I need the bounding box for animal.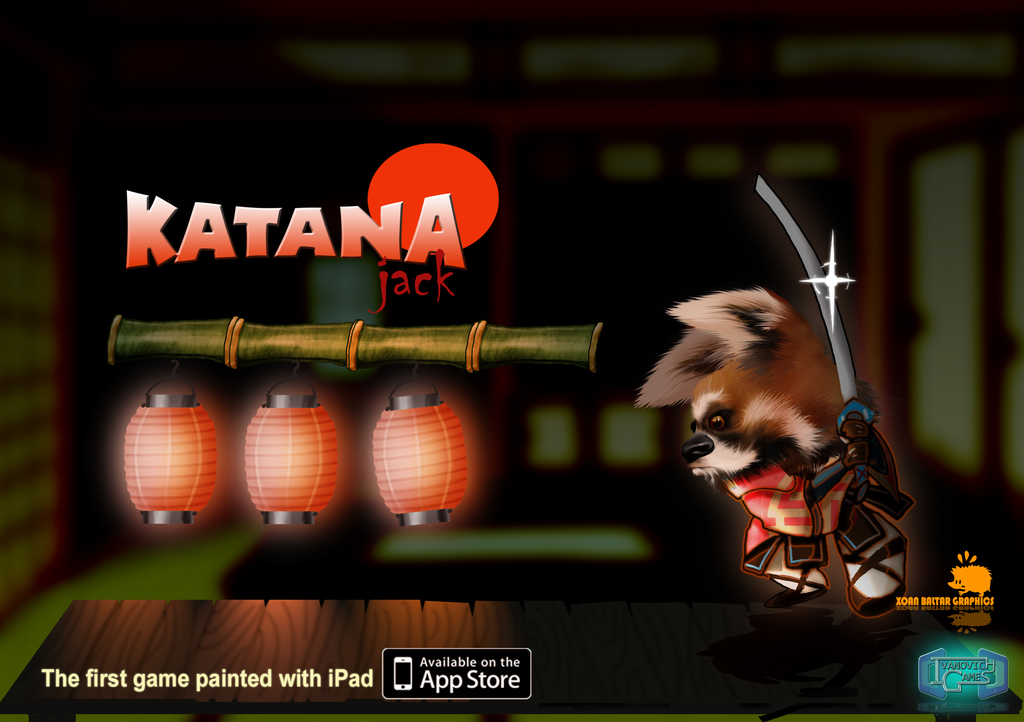
Here it is: 634,274,911,617.
